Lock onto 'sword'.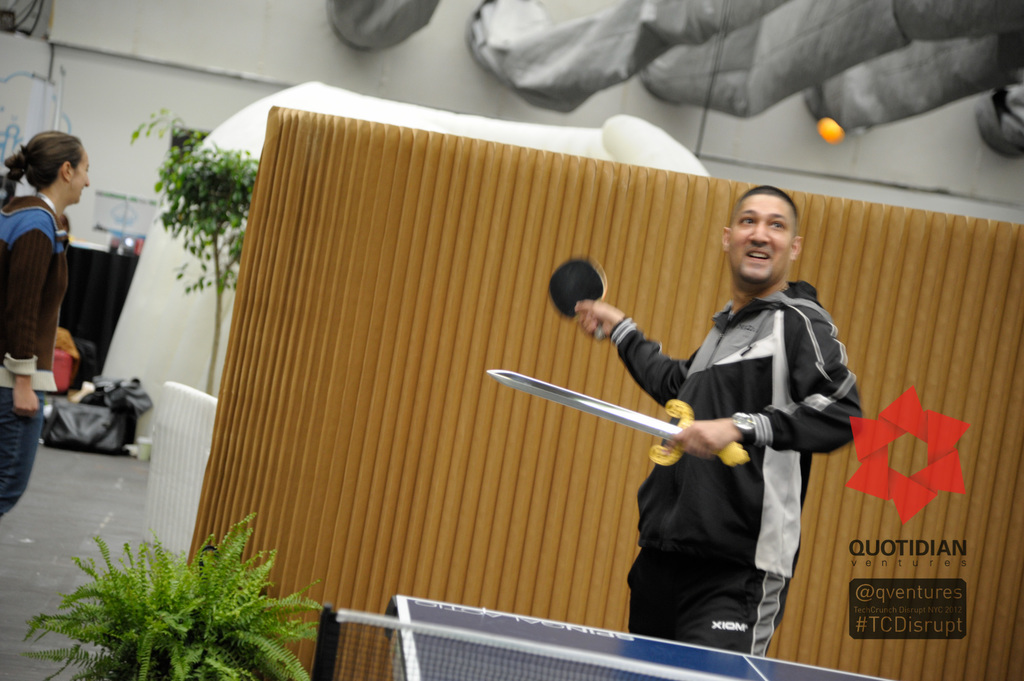
Locked: box=[486, 369, 749, 463].
